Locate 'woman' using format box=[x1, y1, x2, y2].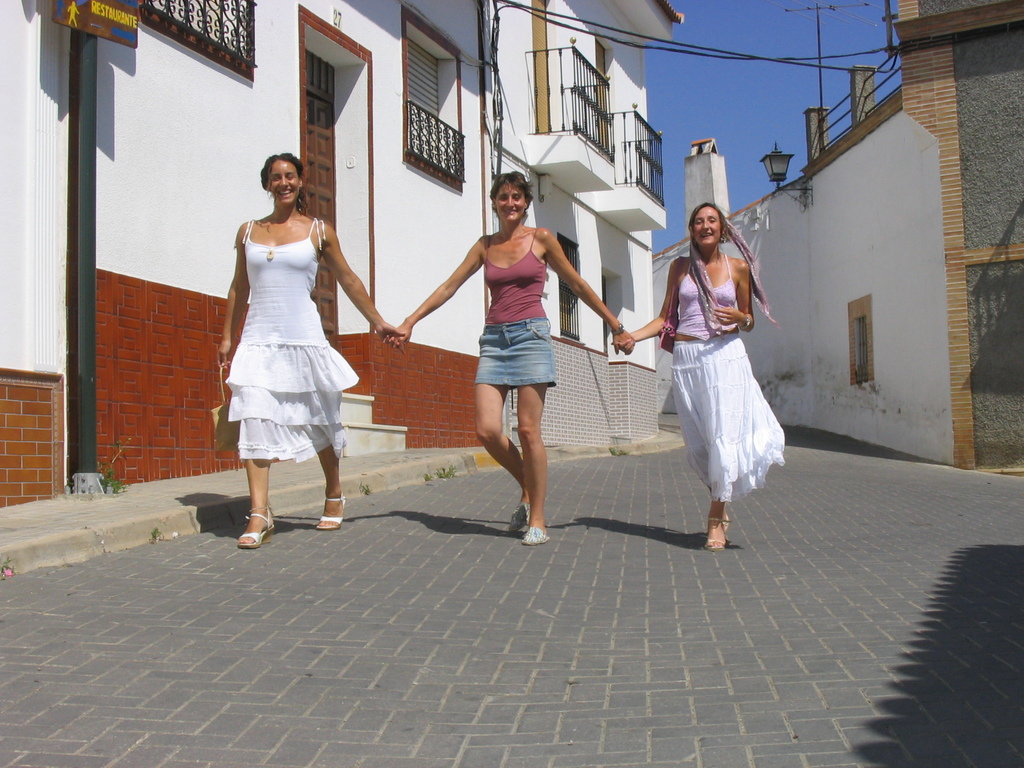
box=[376, 173, 637, 542].
